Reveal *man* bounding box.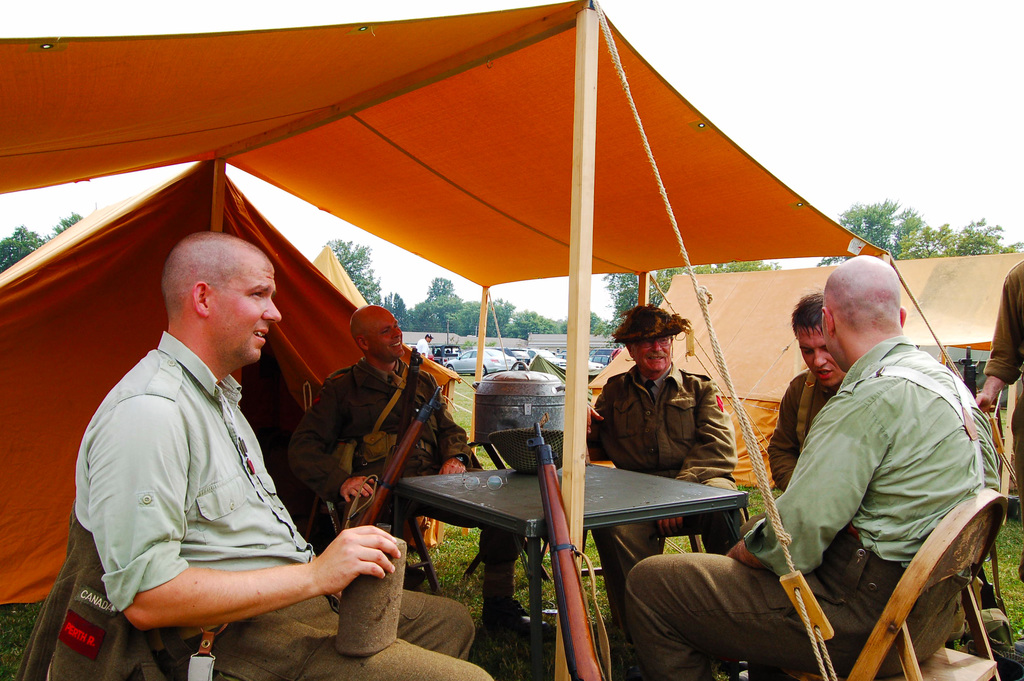
Revealed: locate(590, 301, 753, 632).
